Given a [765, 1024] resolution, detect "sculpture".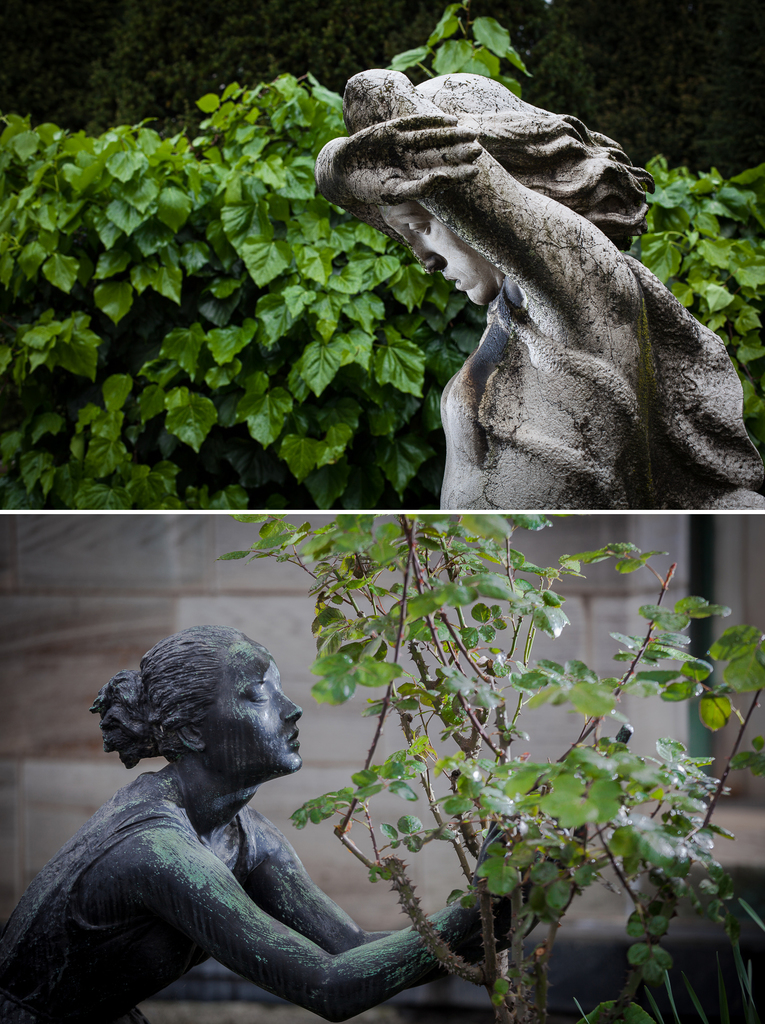
[x1=7, y1=597, x2=595, y2=1023].
